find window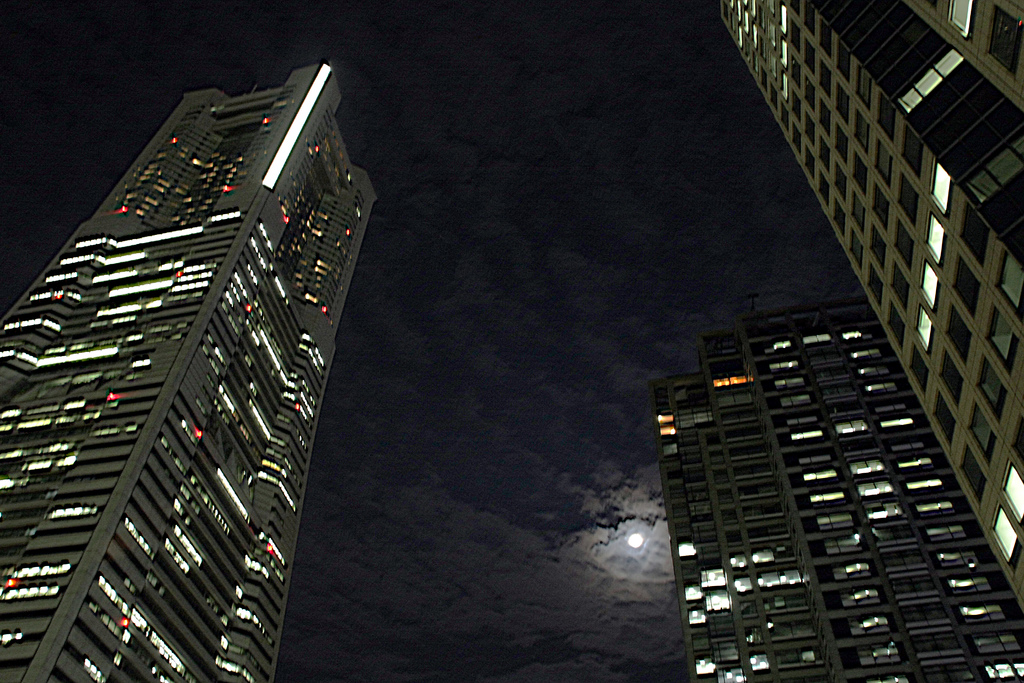
pyautogui.locateOnScreen(968, 395, 997, 463)
